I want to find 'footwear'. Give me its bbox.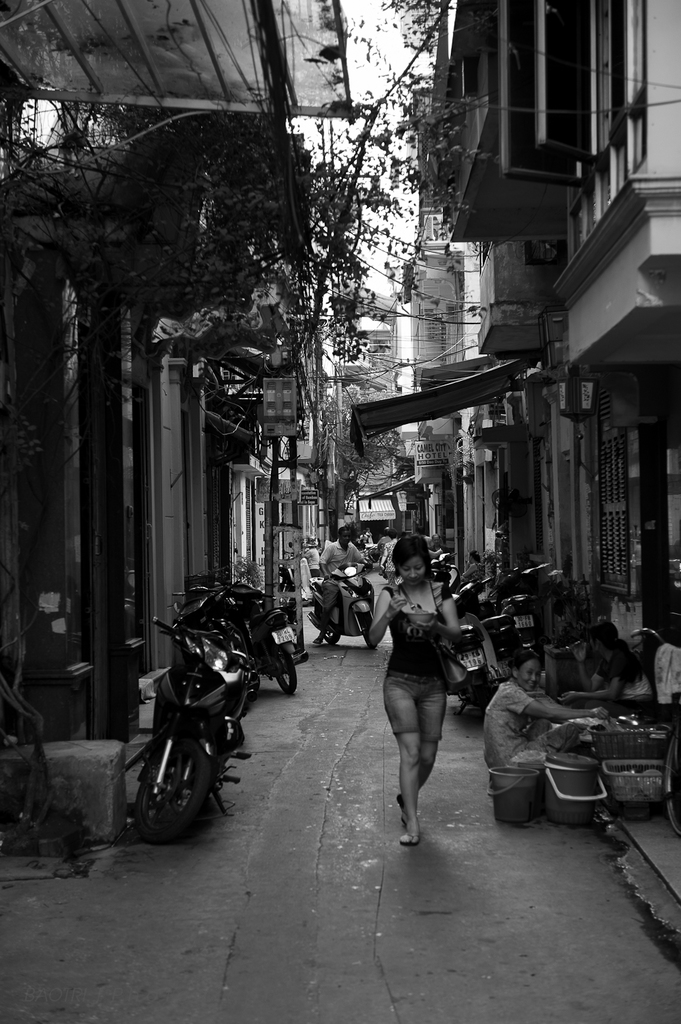
Rect(393, 796, 403, 813).
